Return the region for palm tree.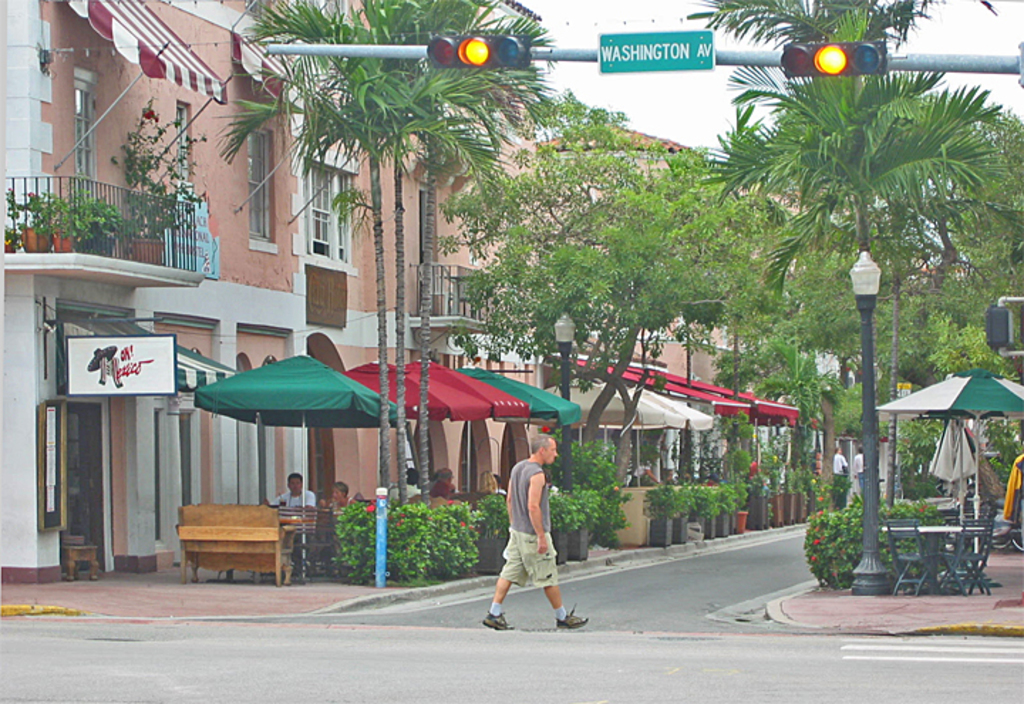
bbox(741, 331, 841, 499).
